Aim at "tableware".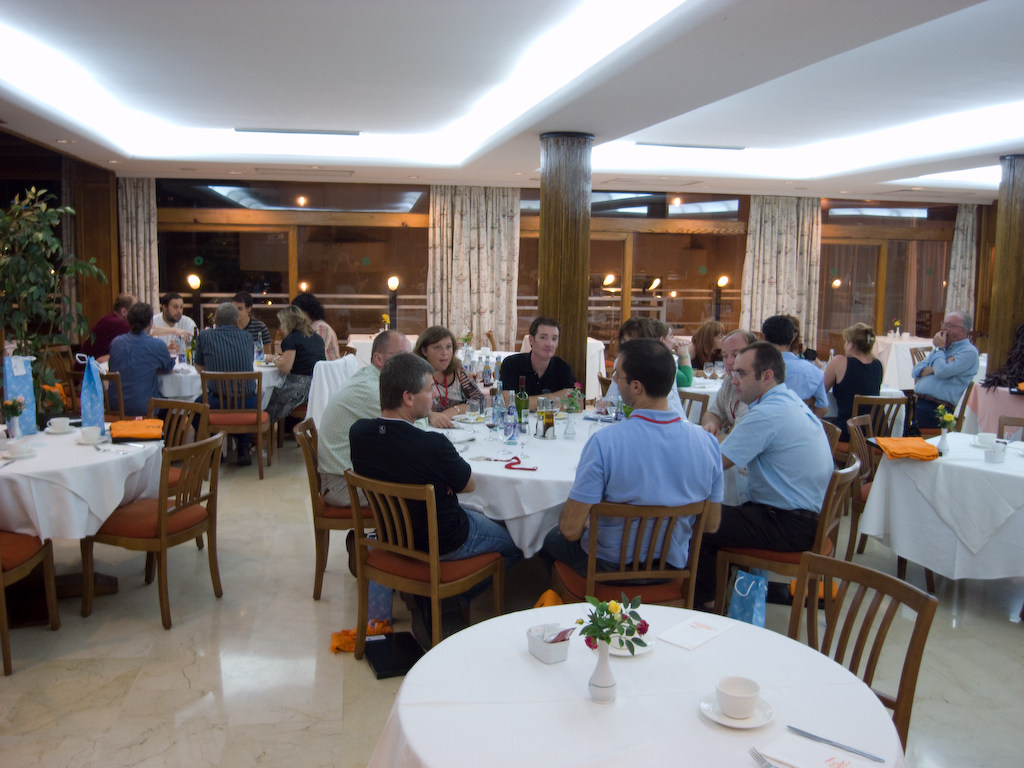
Aimed at (x1=614, y1=396, x2=622, y2=419).
